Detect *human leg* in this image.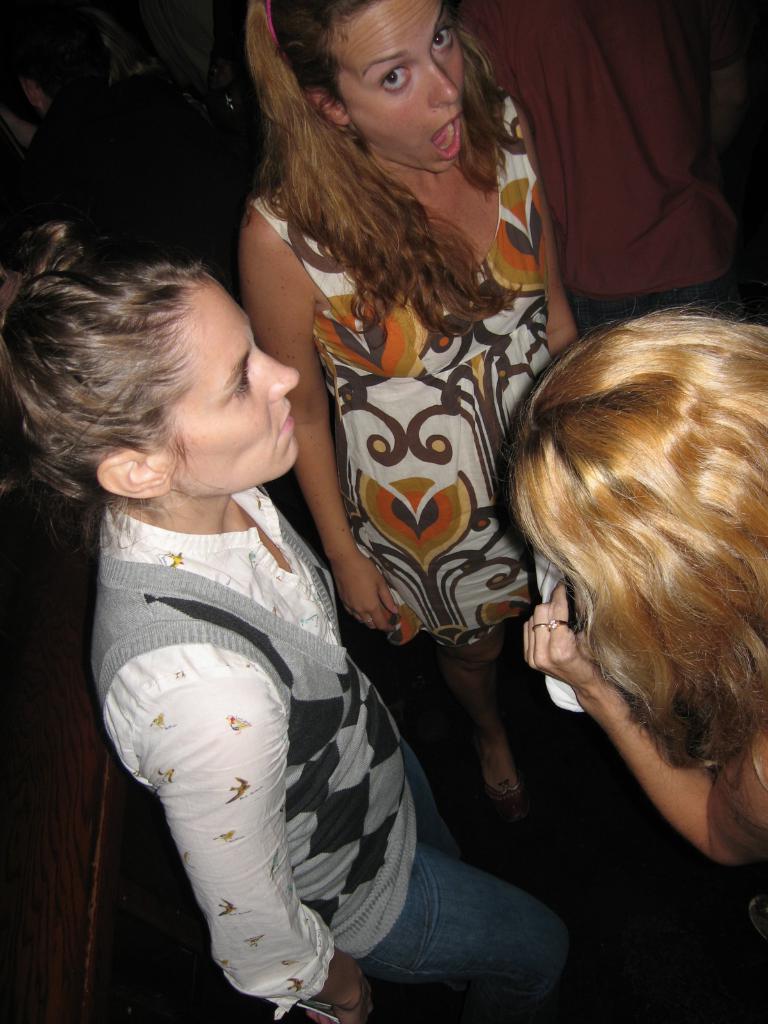
Detection: detection(436, 609, 531, 816).
